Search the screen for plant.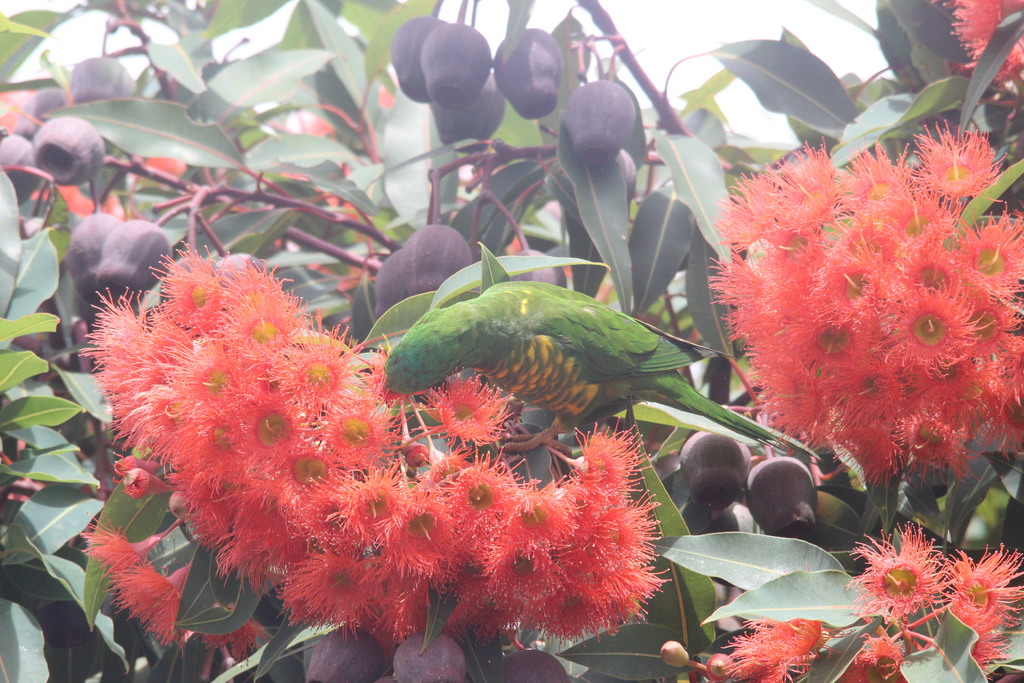
Found at region(0, 0, 1023, 682).
